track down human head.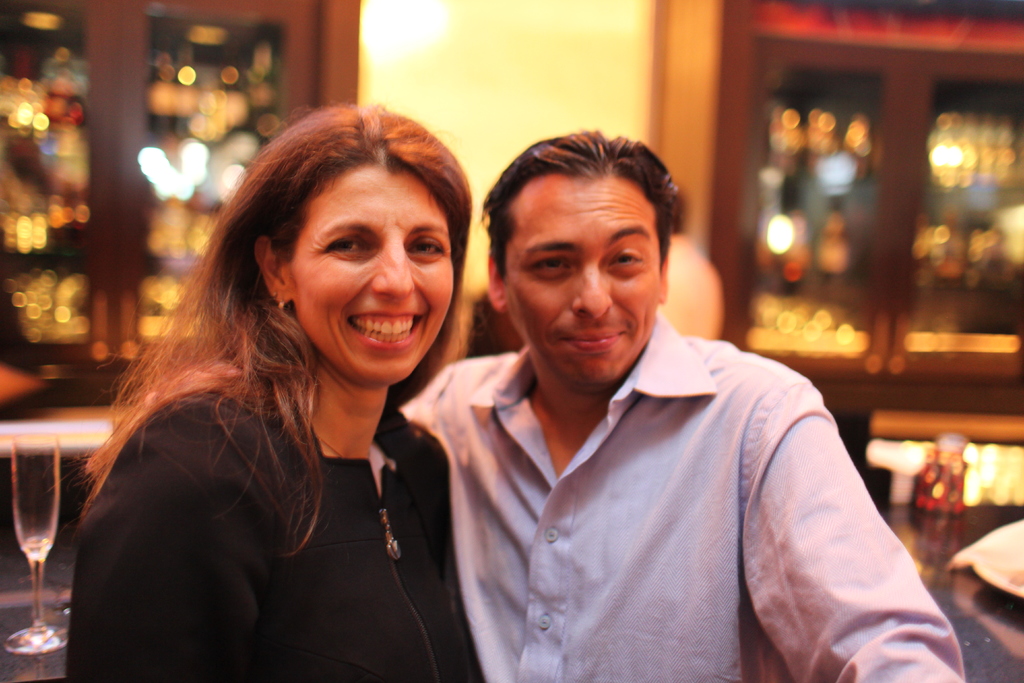
Tracked to (x1=487, y1=130, x2=680, y2=391).
